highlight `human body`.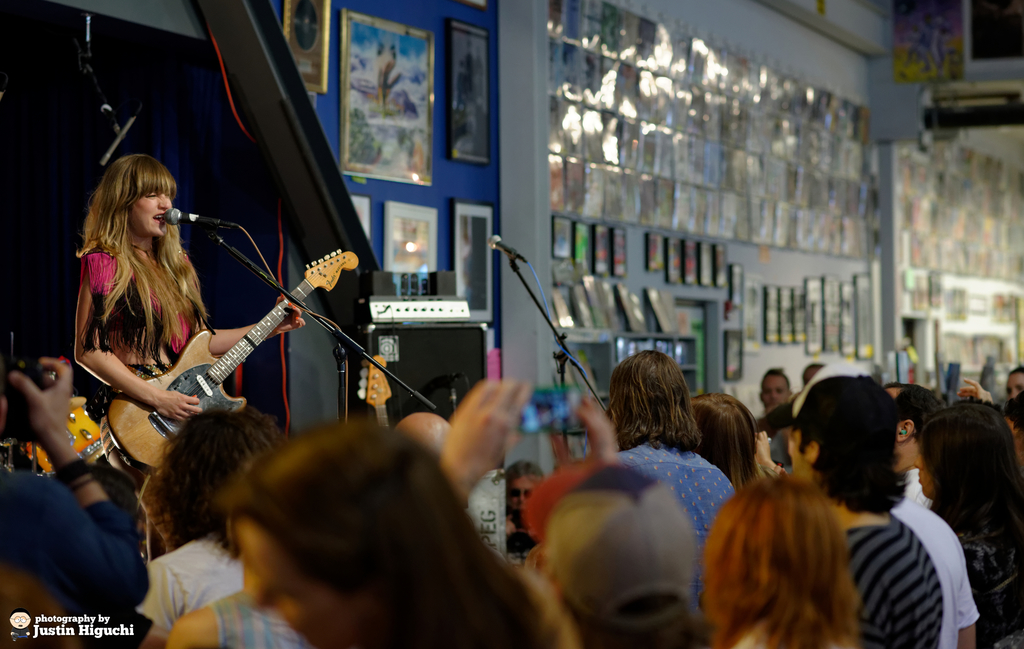
Highlighted region: 958 518 1023 648.
